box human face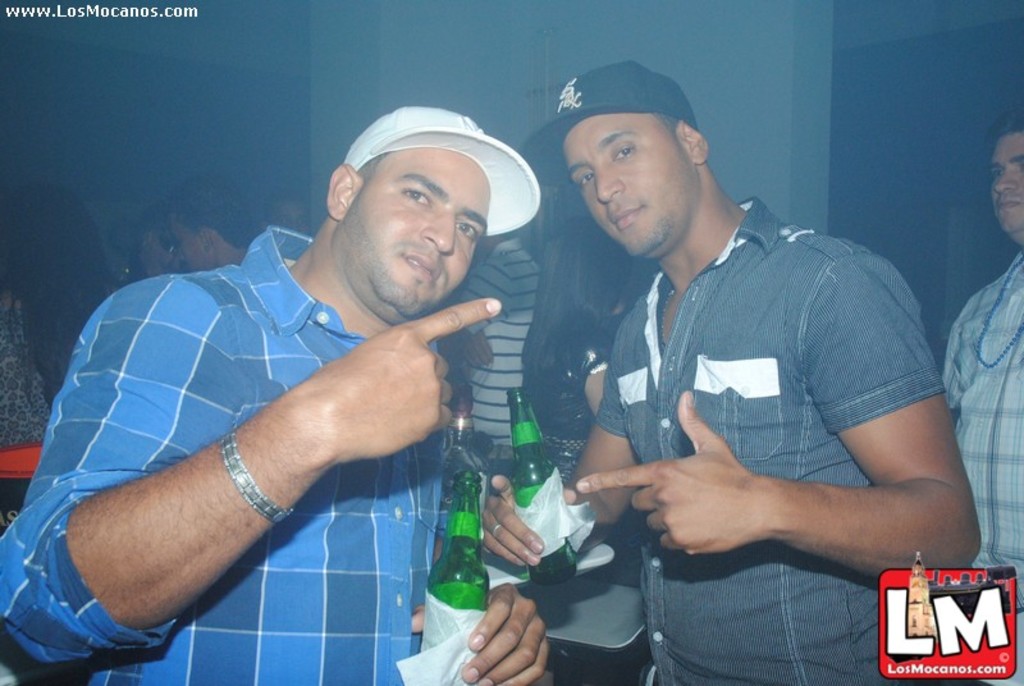
<box>992,133,1023,247</box>
